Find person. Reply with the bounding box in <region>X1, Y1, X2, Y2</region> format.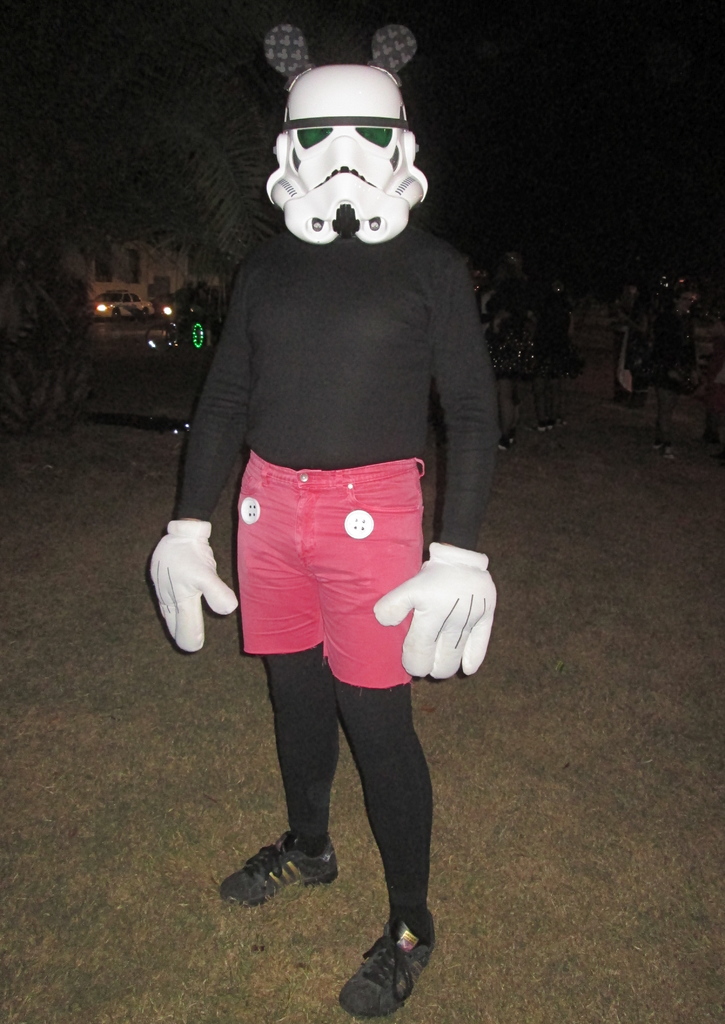
<region>530, 278, 572, 436</region>.
